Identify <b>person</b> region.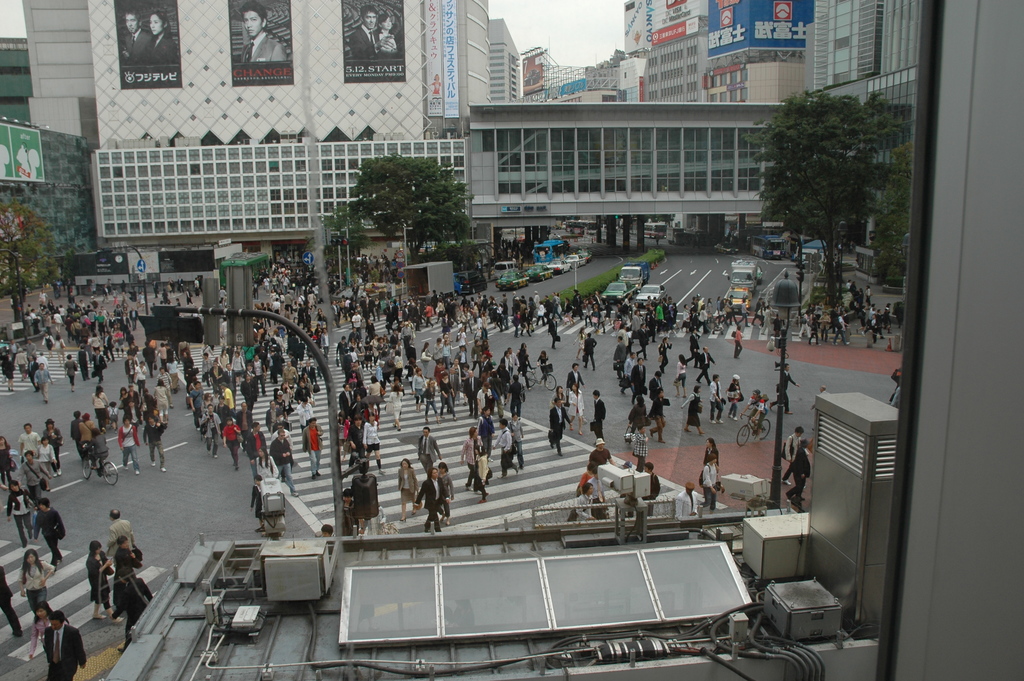
Region: 677 482 700 519.
